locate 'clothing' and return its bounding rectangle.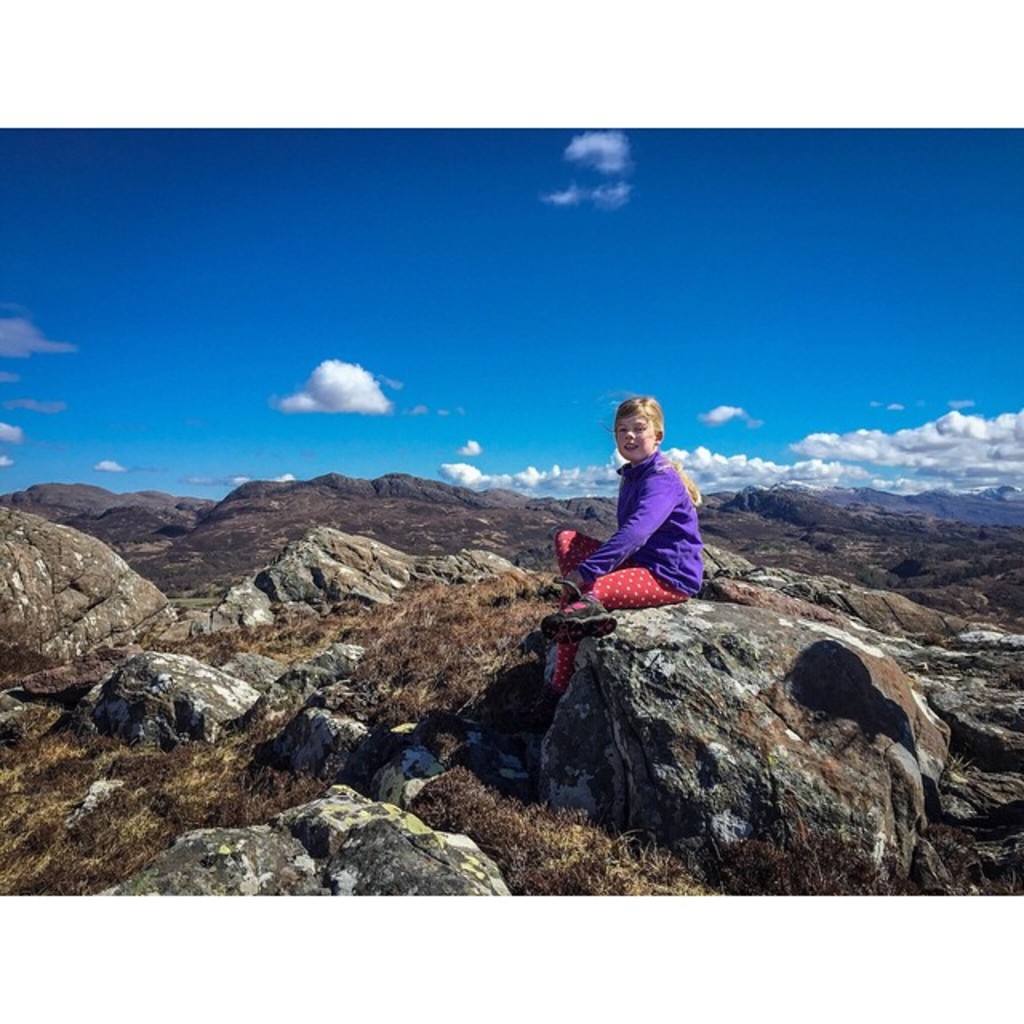
{"left": 571, "top": 435, "right": 710, "bottom": 606}.
